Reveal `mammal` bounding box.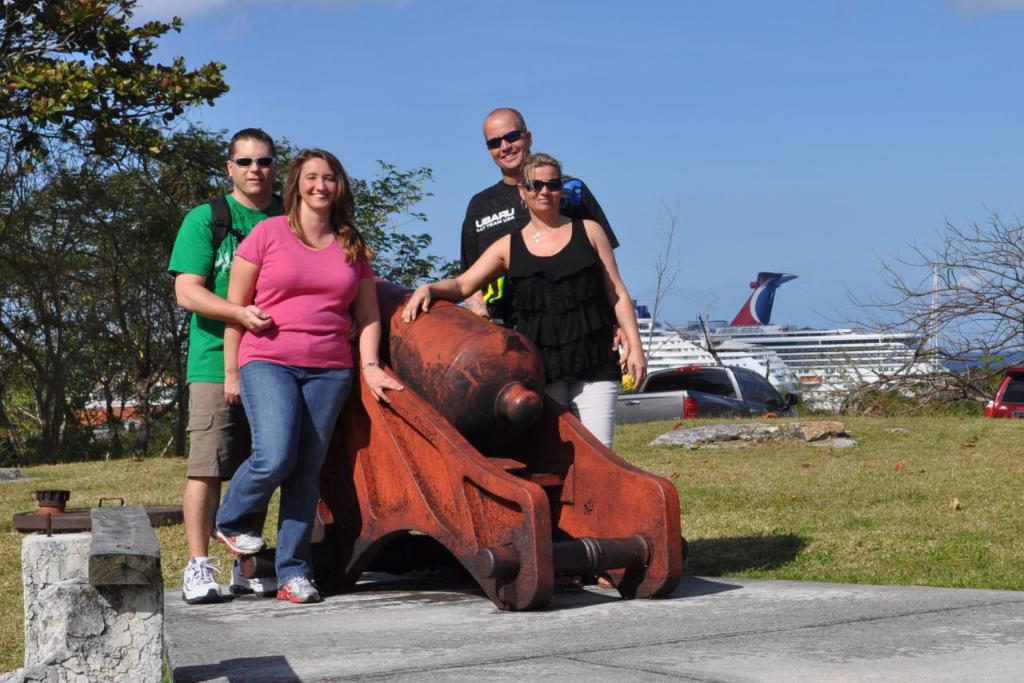
Revealed: 403, 151, 646, 452.
